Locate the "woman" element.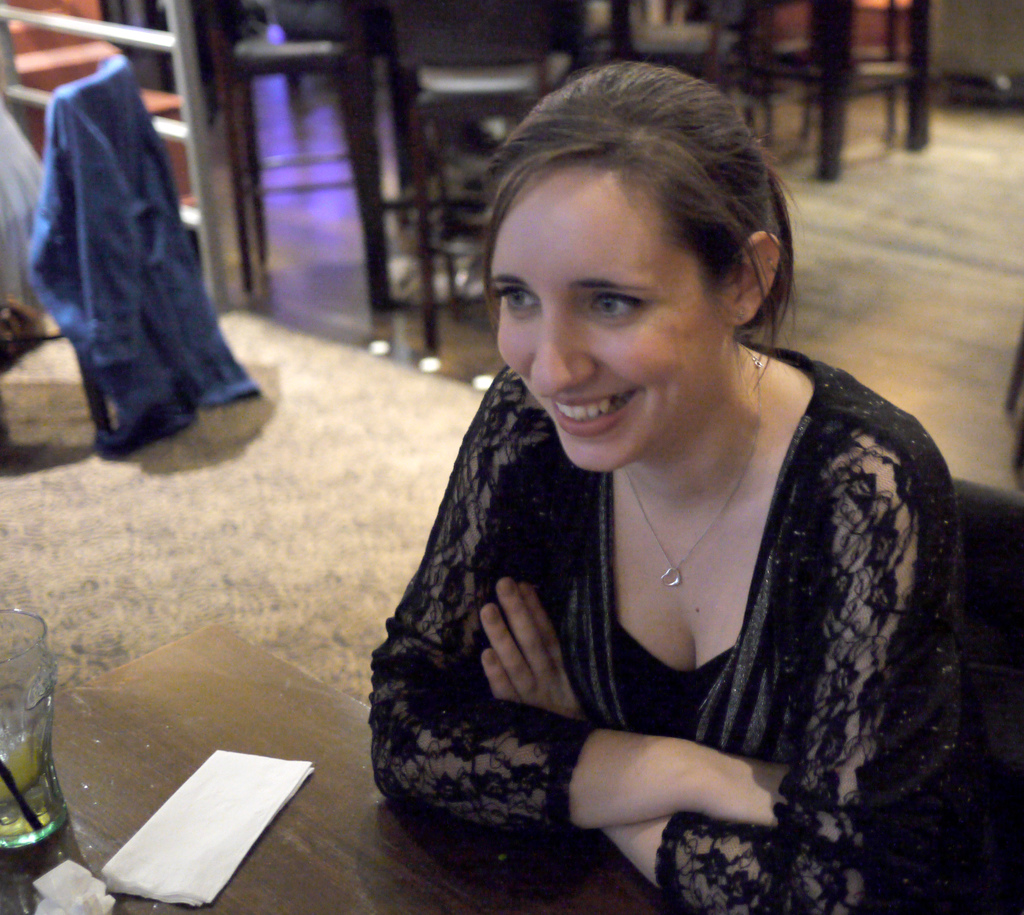
Element bbox: (356,55,1016,914).
